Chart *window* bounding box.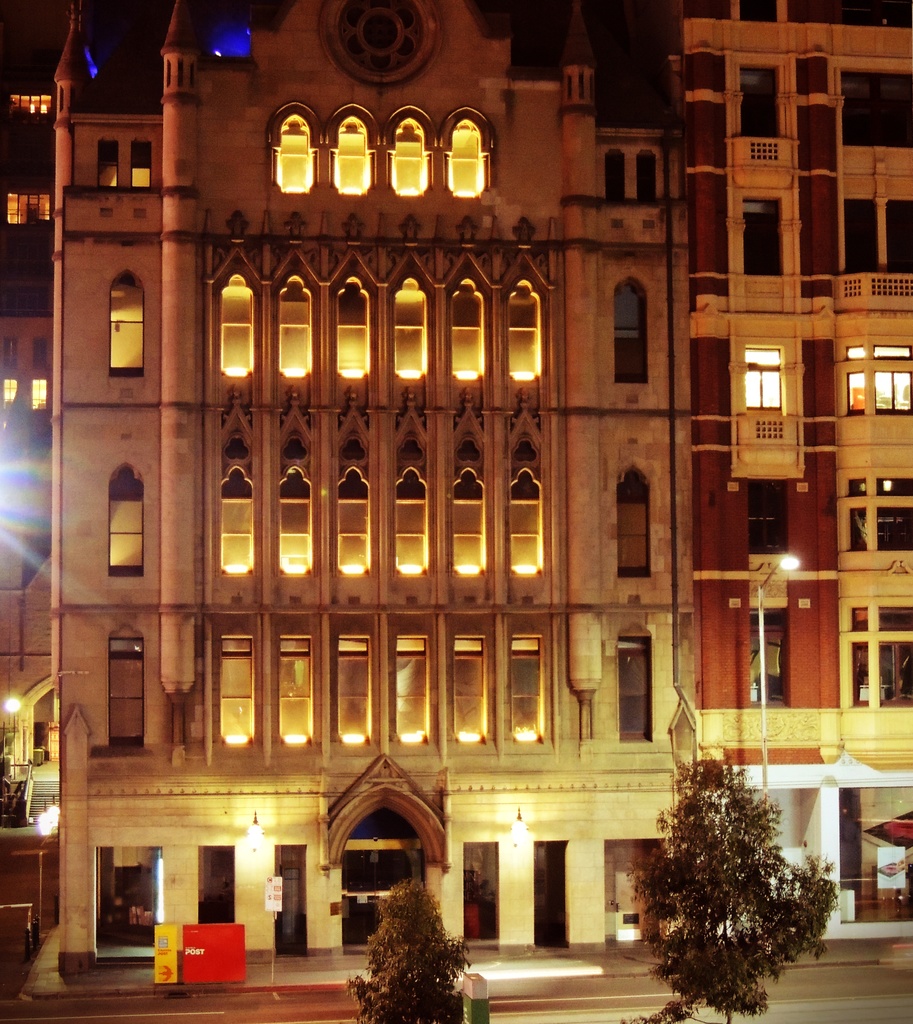
Charted: locate(740, 348, 782, 412).
